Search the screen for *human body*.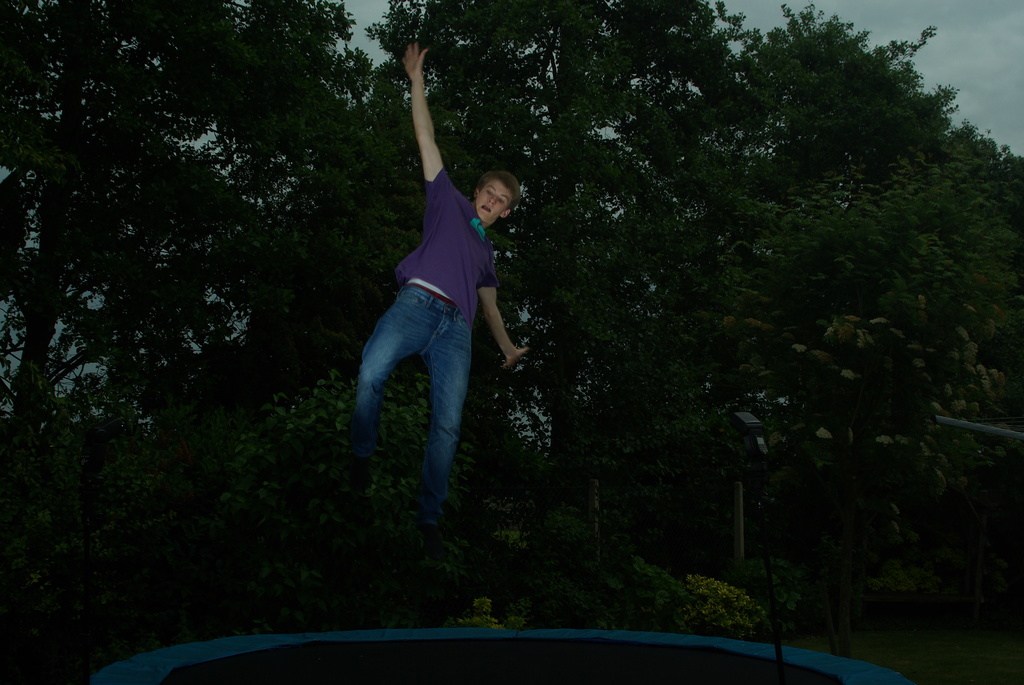
Found at rect(356, 44, 525, 564).
